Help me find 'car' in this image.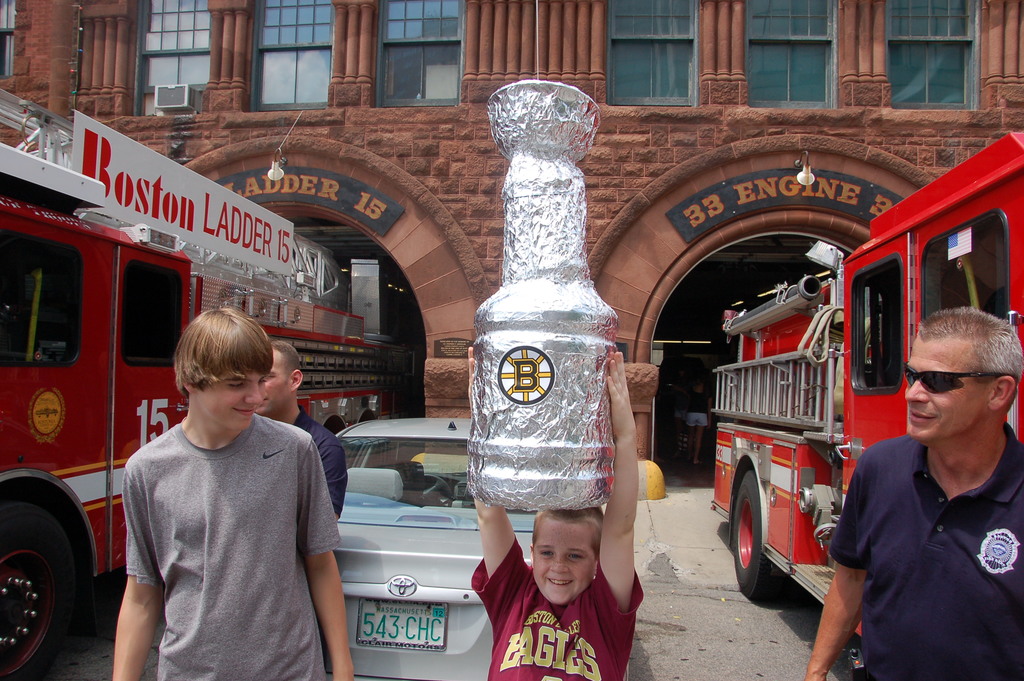
Found it: crop(342, 412, 554, 680).
